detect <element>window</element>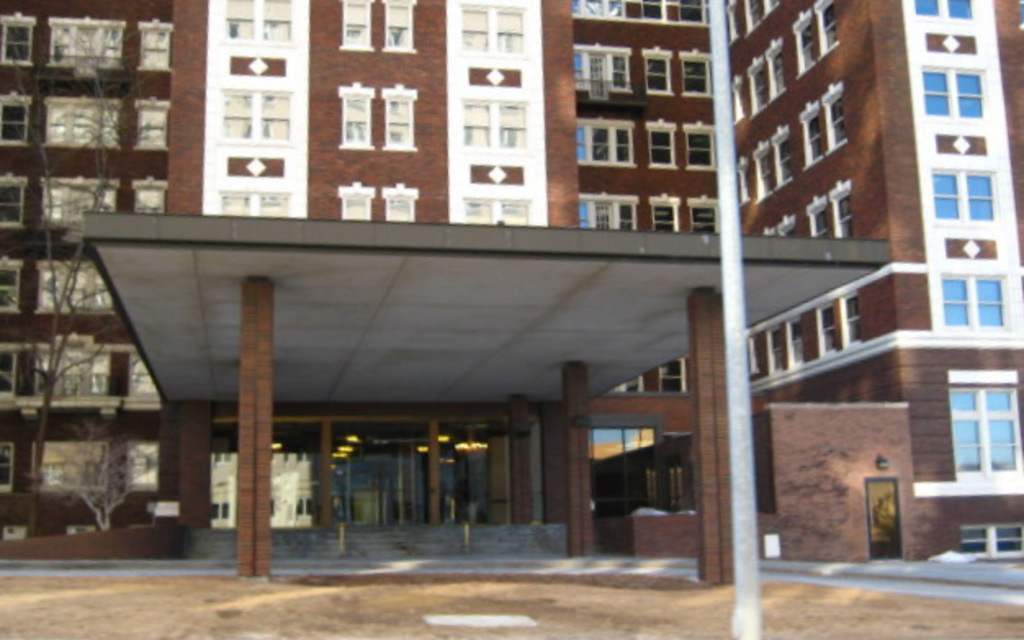
(left=460, top=2, right=487, bottom=54)
